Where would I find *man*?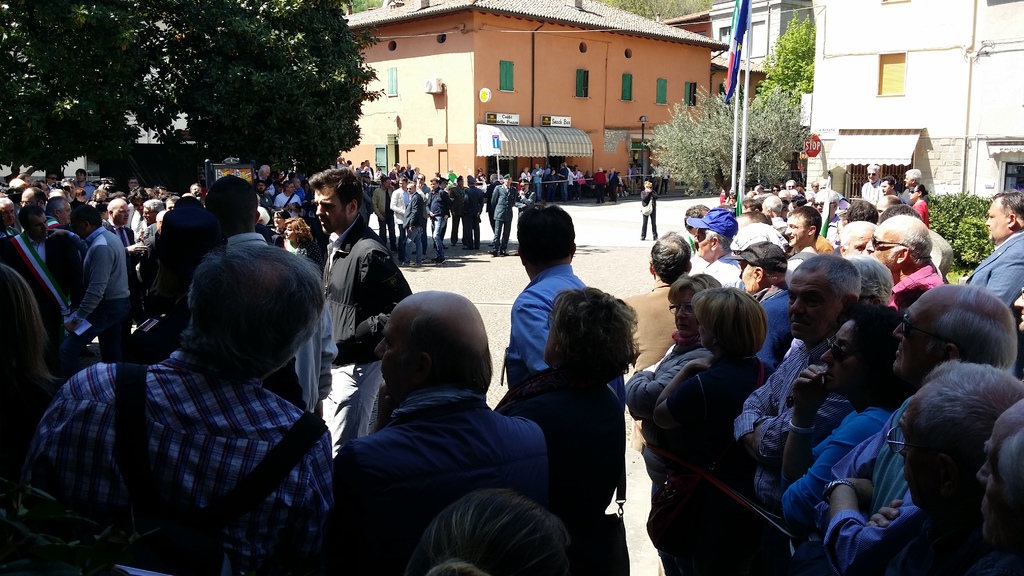
At pyautogui.locateOnScreen(462, 173, 485, 252).
